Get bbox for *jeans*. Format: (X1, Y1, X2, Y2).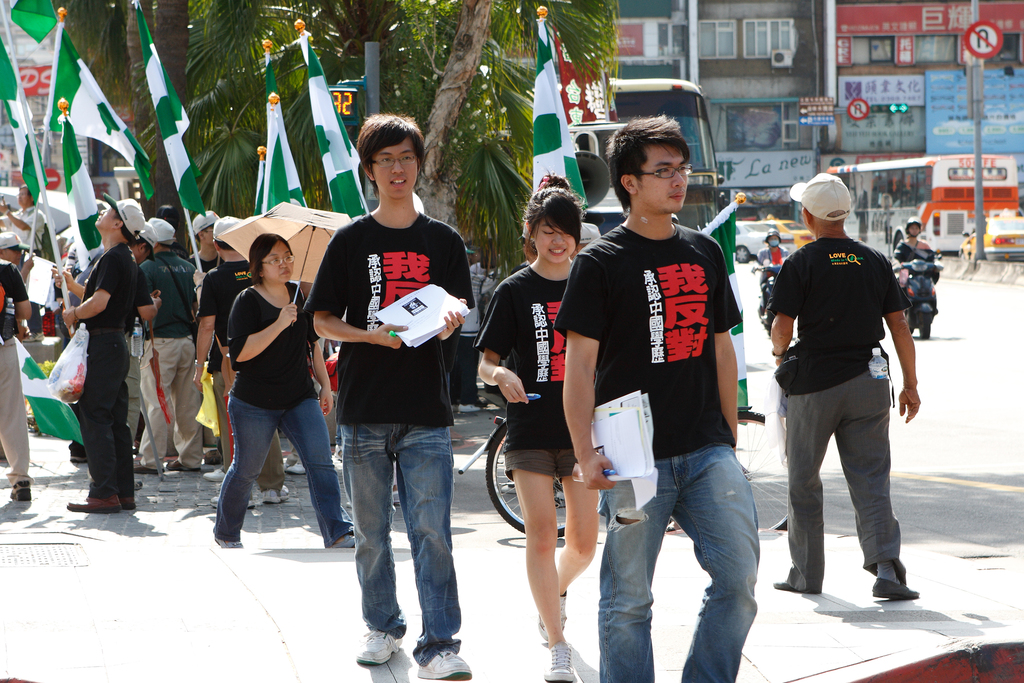
(602, 445, 759, 682).
